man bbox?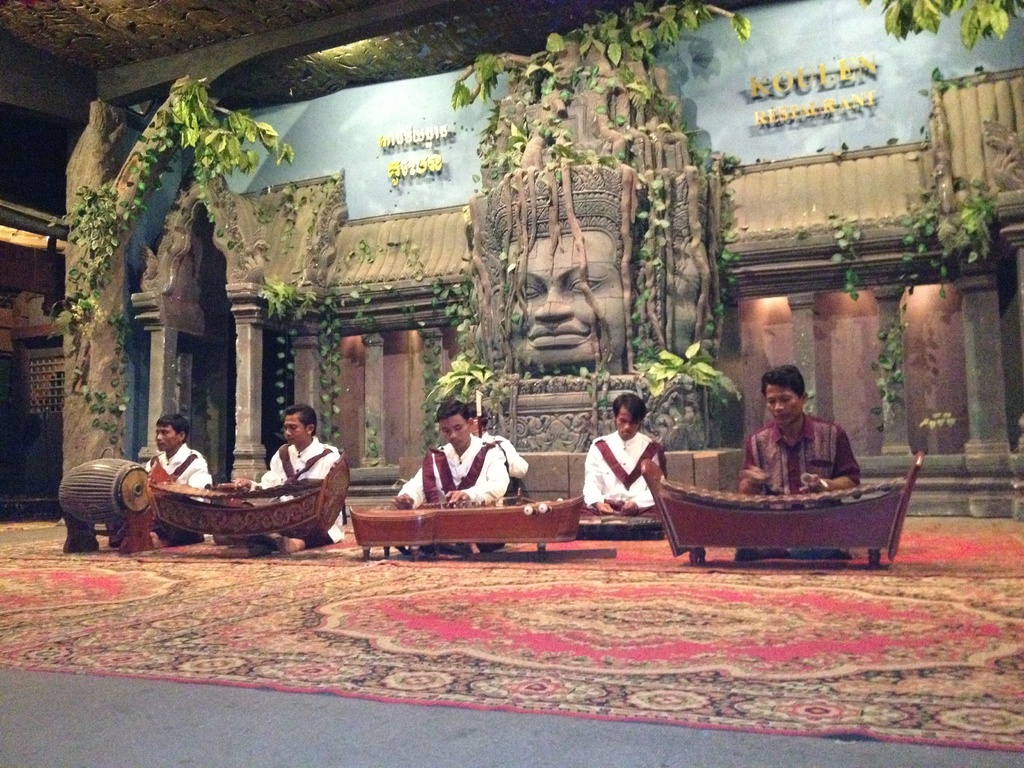
388:399:507:559
